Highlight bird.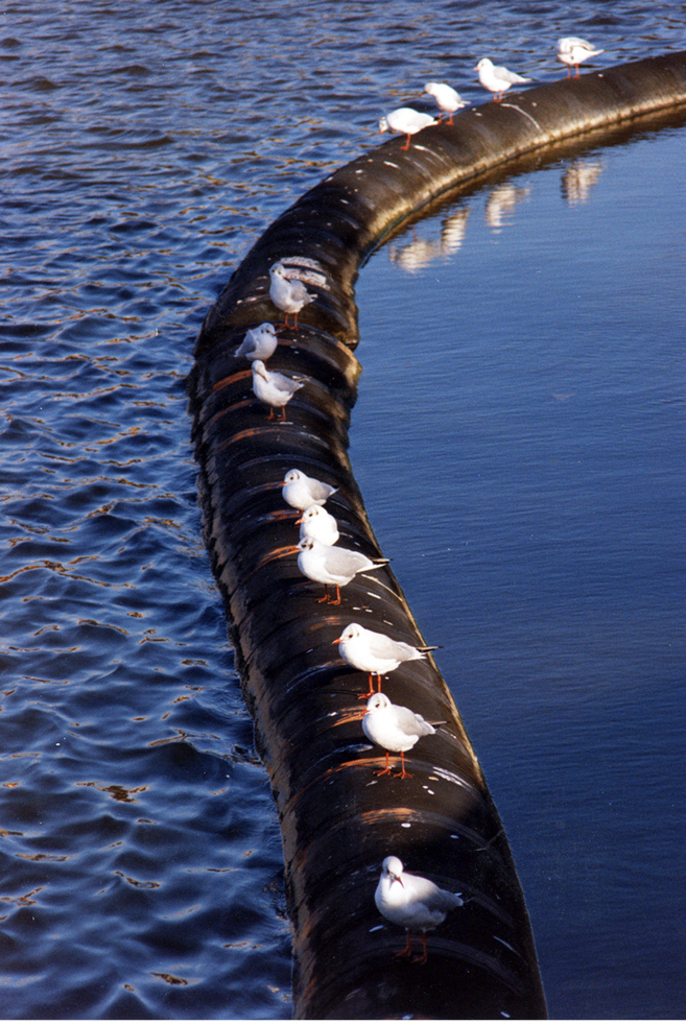
Highlighted region: (left=369, top=103, right=436, bottom=151).
